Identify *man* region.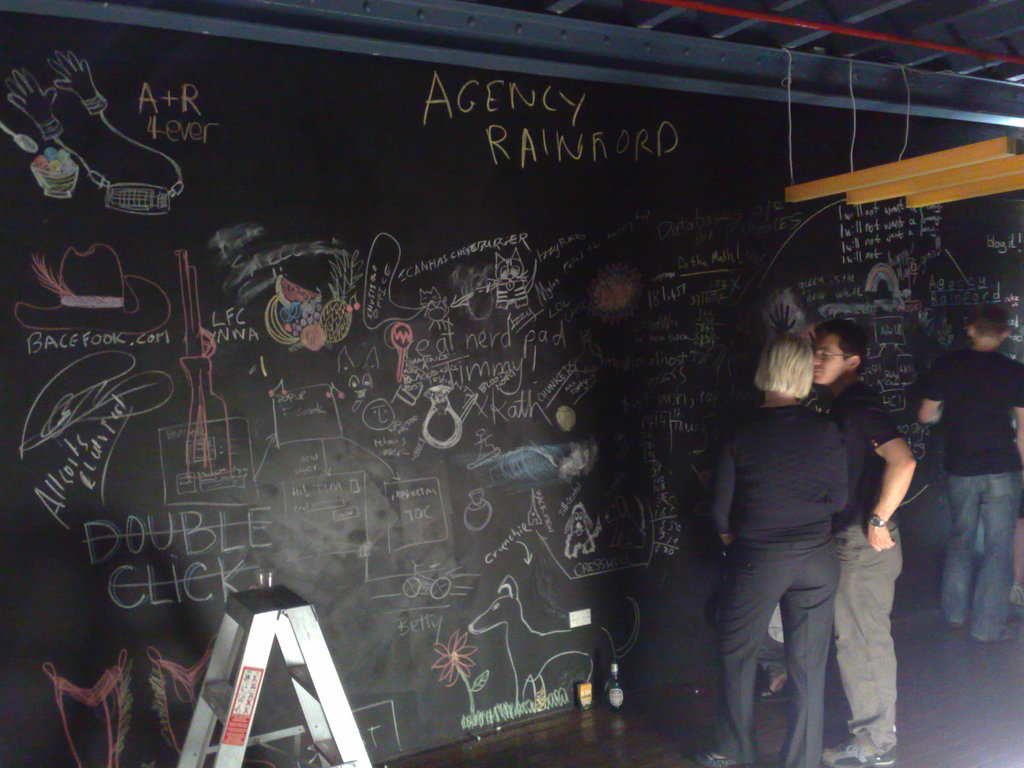
Region: [x1=918, y1=300, x2=1023, y2=644].
